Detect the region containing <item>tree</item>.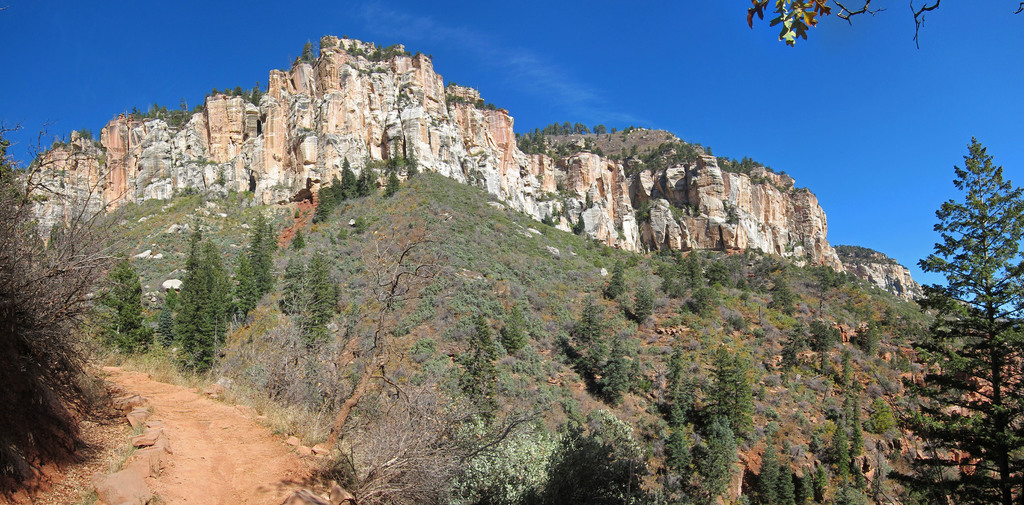
[left=831, top=420, right=850, bottom=466].
